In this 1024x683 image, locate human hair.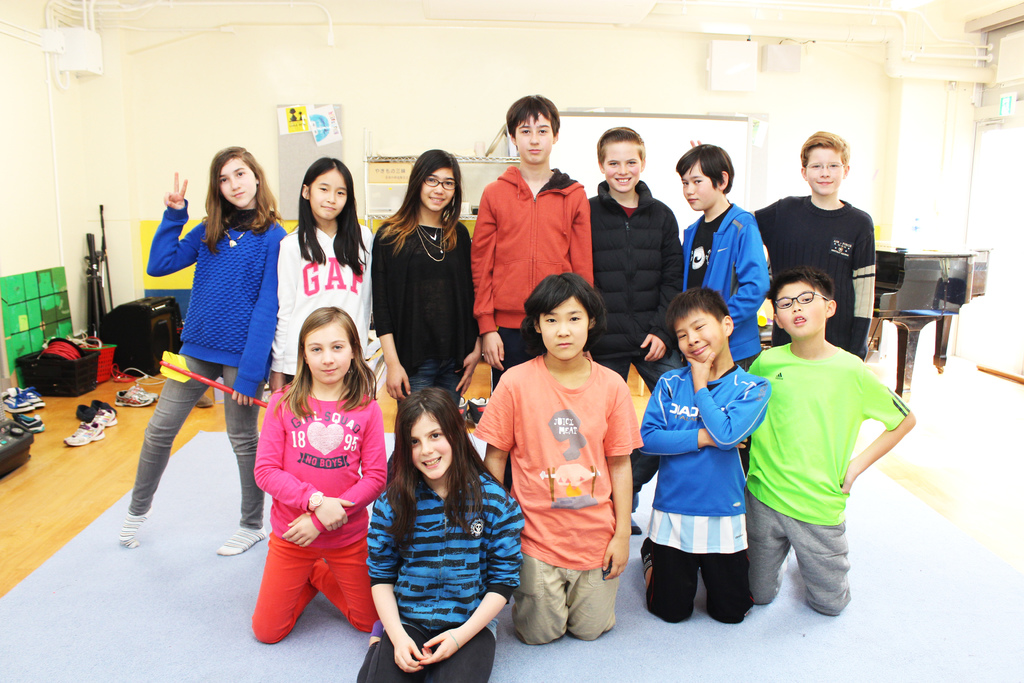
Bounding box: [left=595, top=127, right=648, bottom=173].
